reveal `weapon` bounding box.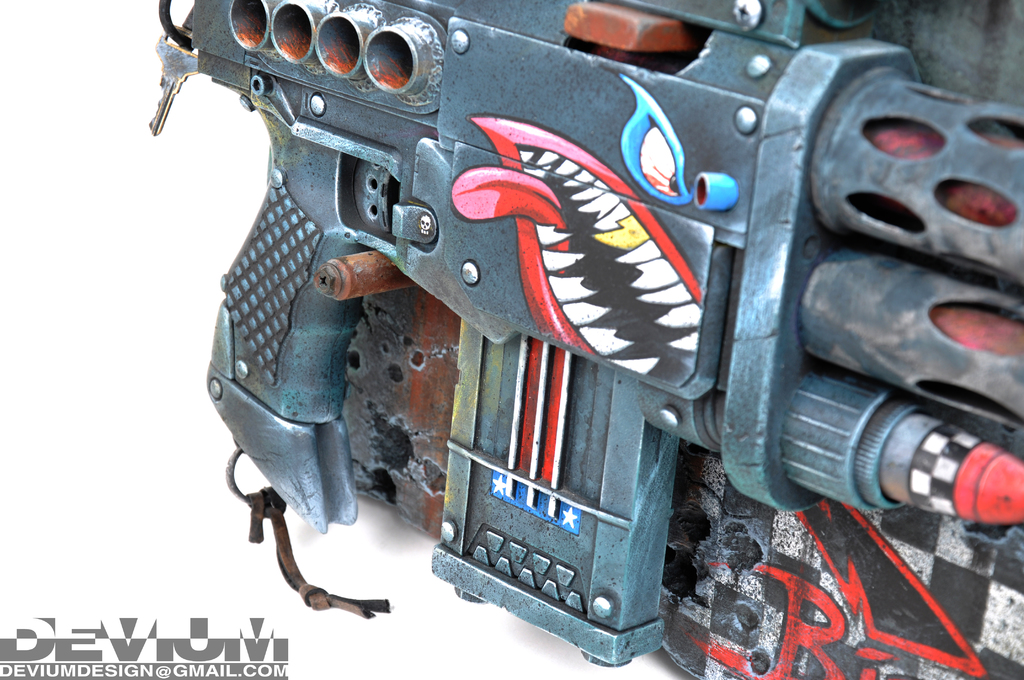
Revealed: {"x1": 148, "y1": 0, "x2": 1023, "y2": 679}.
